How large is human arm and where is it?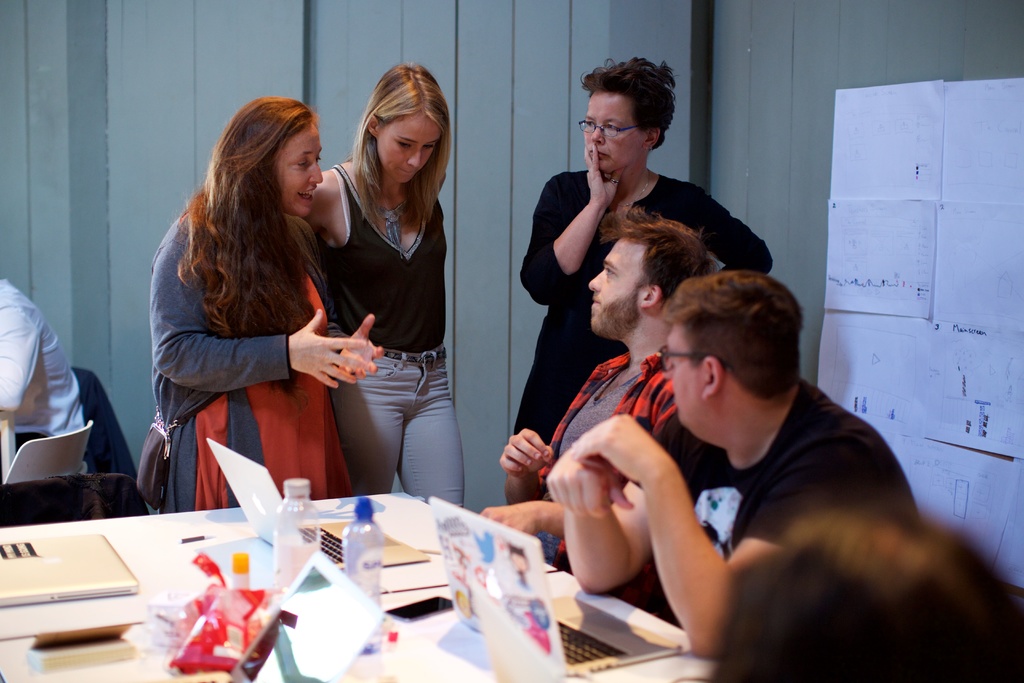
Bounding box: (x1=152, y1=240, x2=366, y2=388).
